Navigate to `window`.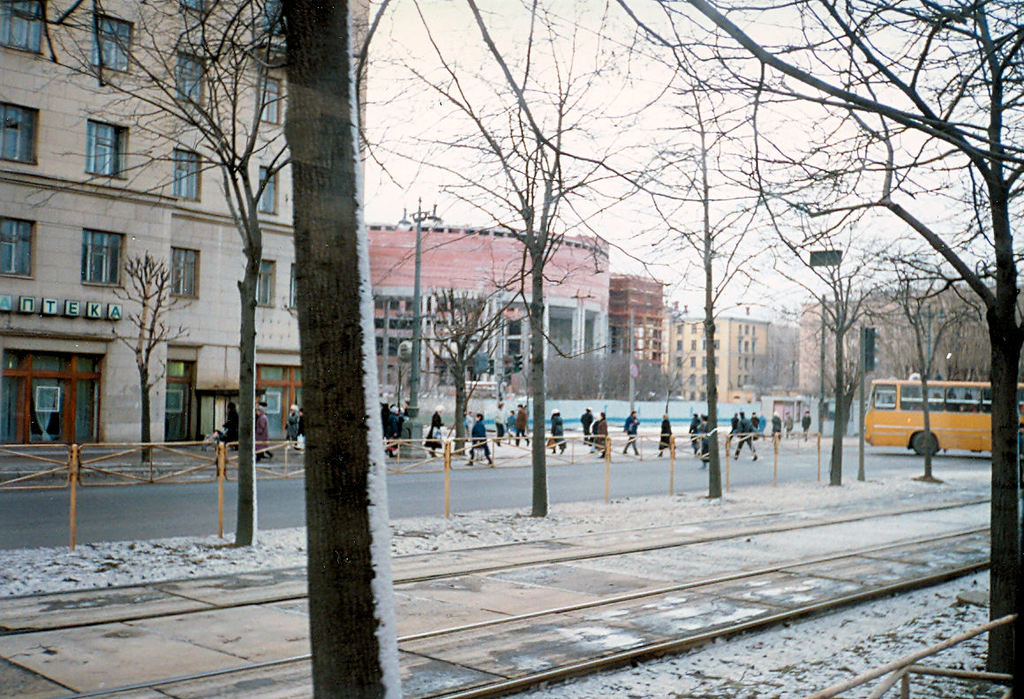
Navigation target: pyautogui.locateOnScreen(0, 100, 43, 165).
